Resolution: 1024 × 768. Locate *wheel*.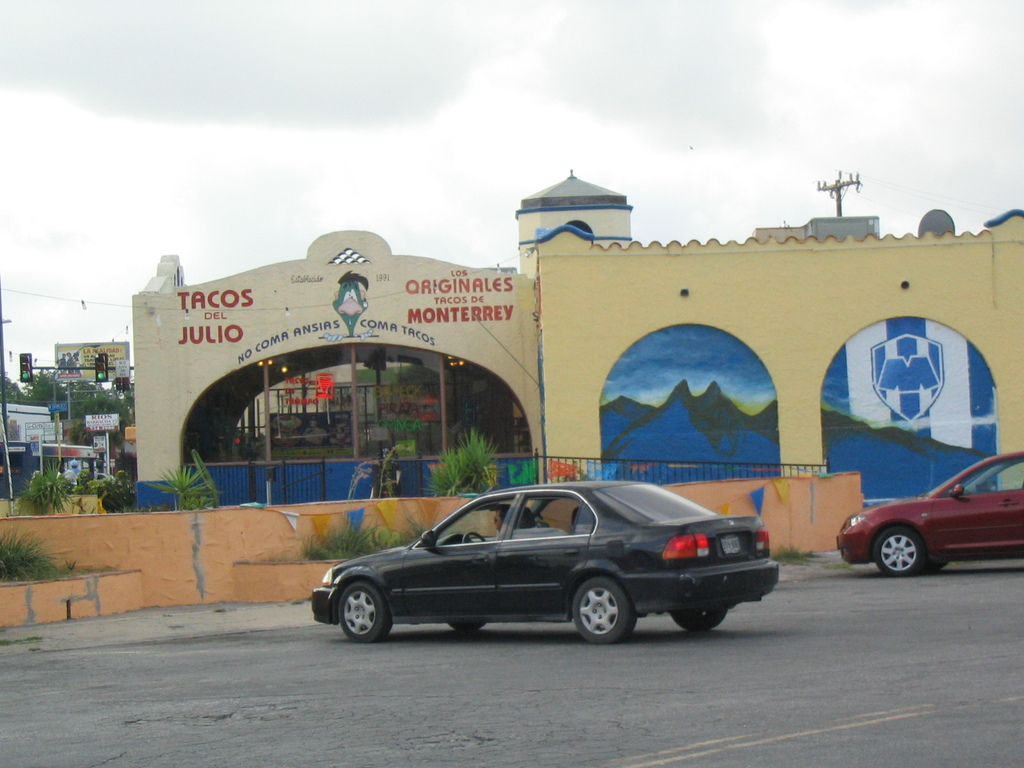
box(870, 526, 923, 574).
